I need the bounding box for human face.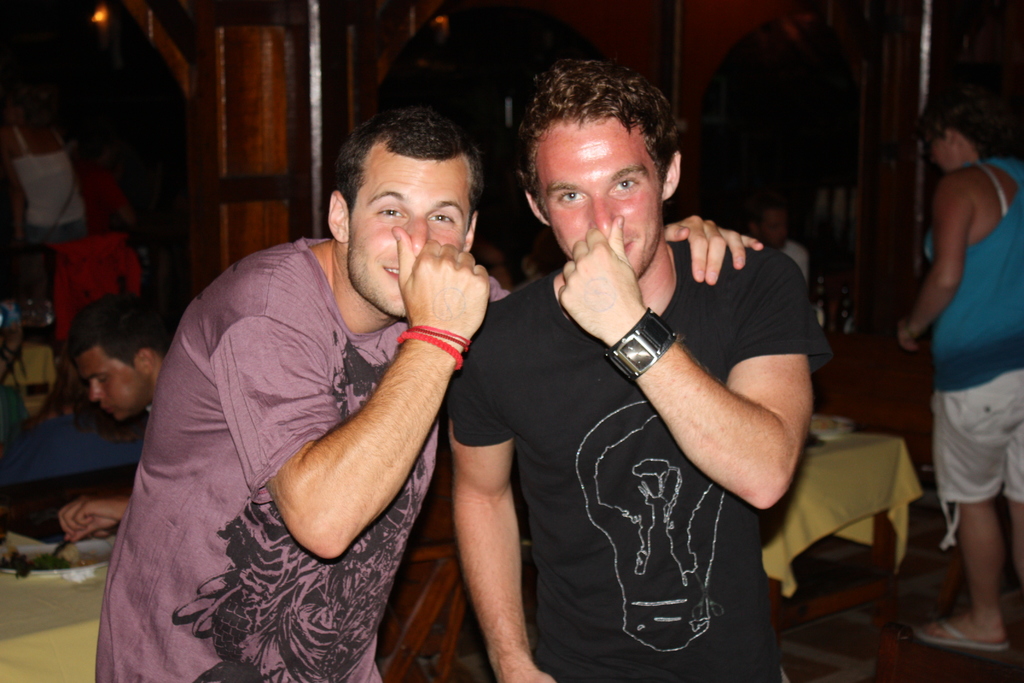
Here it is: <box>926,142,956,172</box>.
